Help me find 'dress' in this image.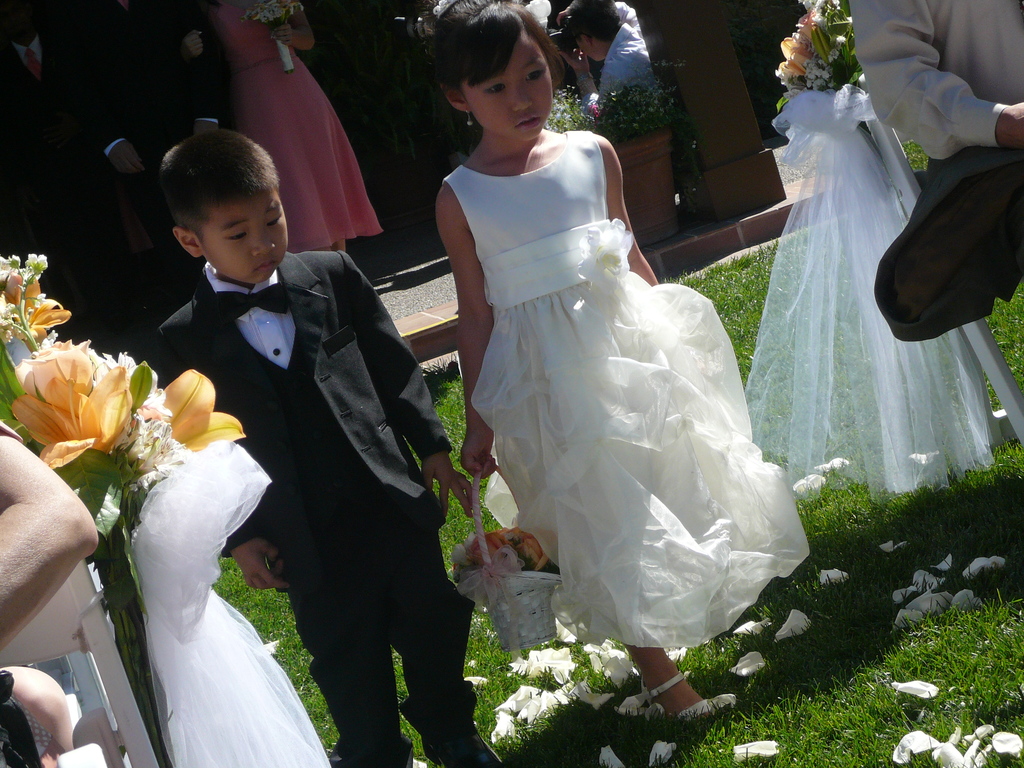
Found it: 440/165/808/651.
